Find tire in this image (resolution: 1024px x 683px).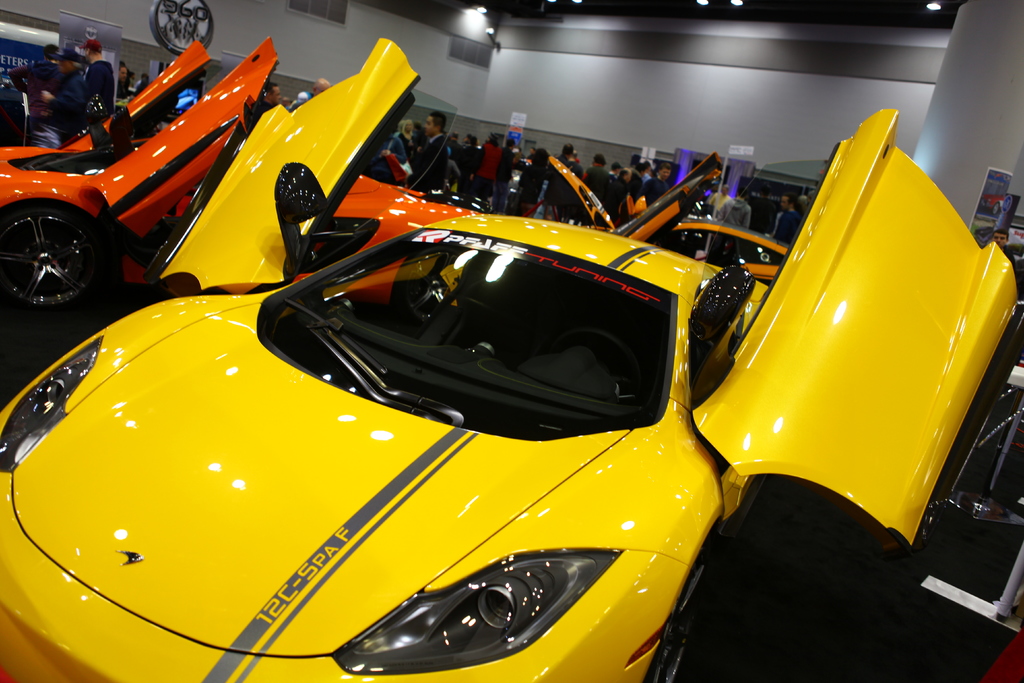
bbox=(397, 252, 473, 322).
